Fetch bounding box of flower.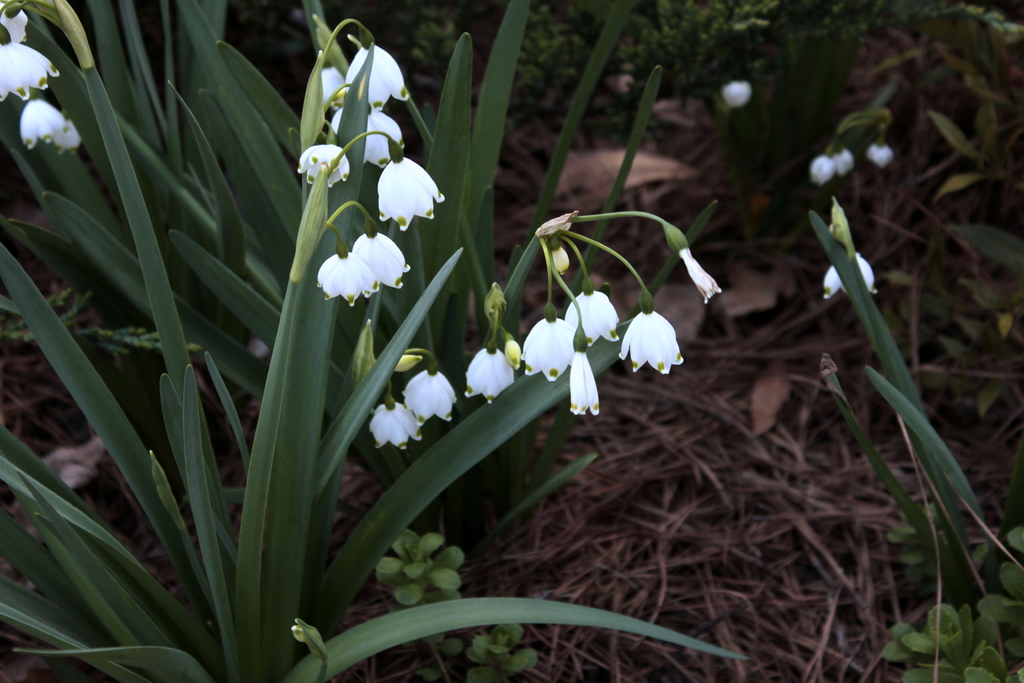
Bbox: (516, 315, 577, 383).
